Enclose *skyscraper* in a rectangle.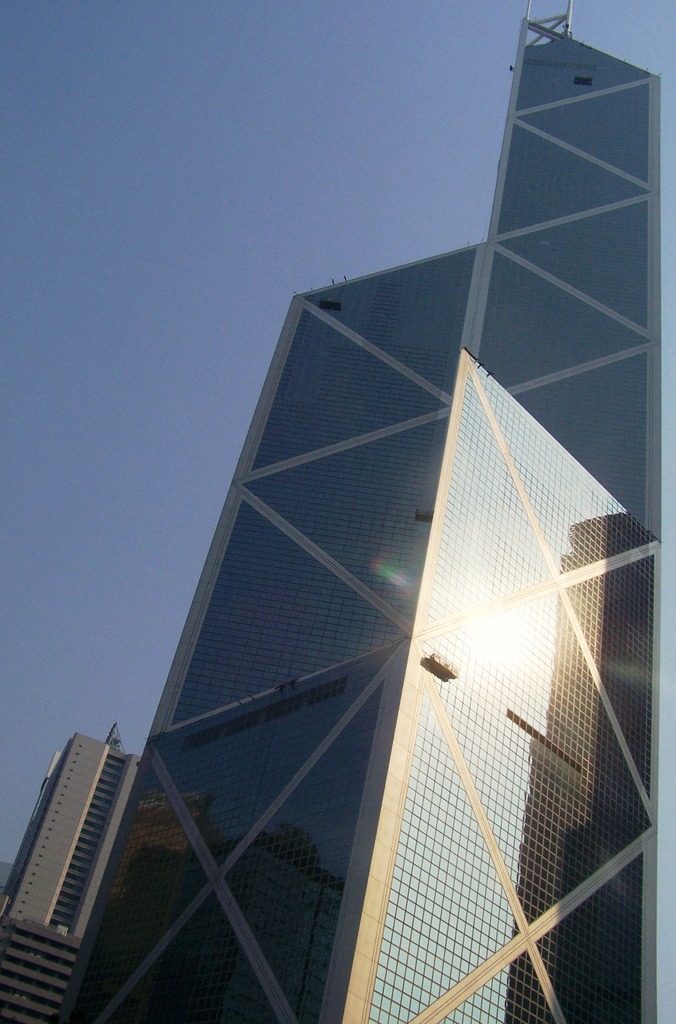
BBox(0, 726, 143, 1023).
